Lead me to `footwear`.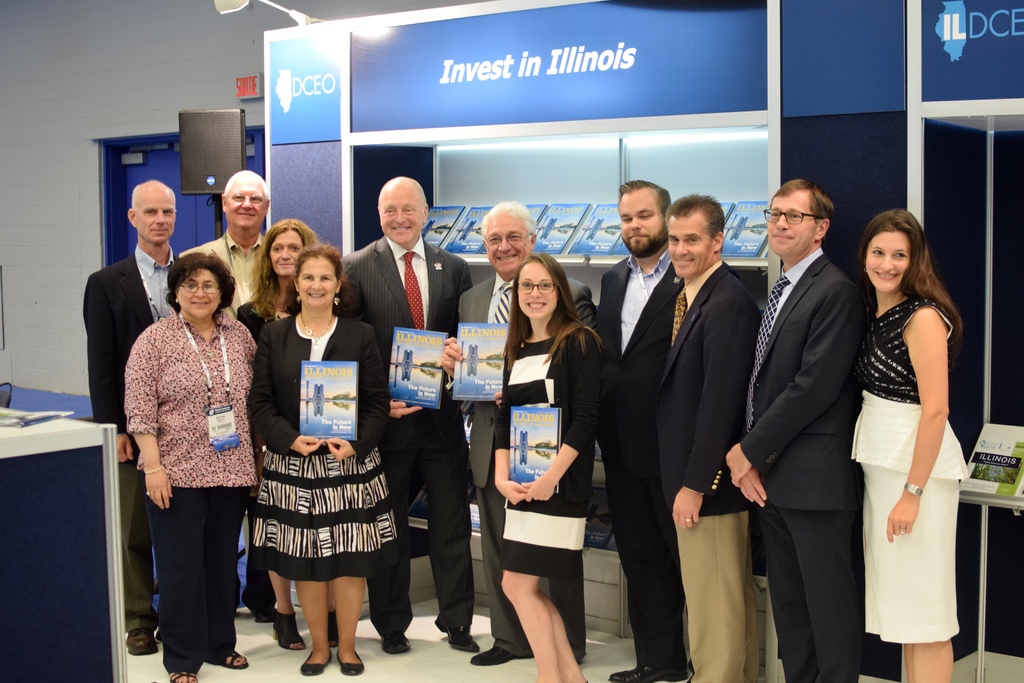
Lead to detection(169, 670, 193, 682).
